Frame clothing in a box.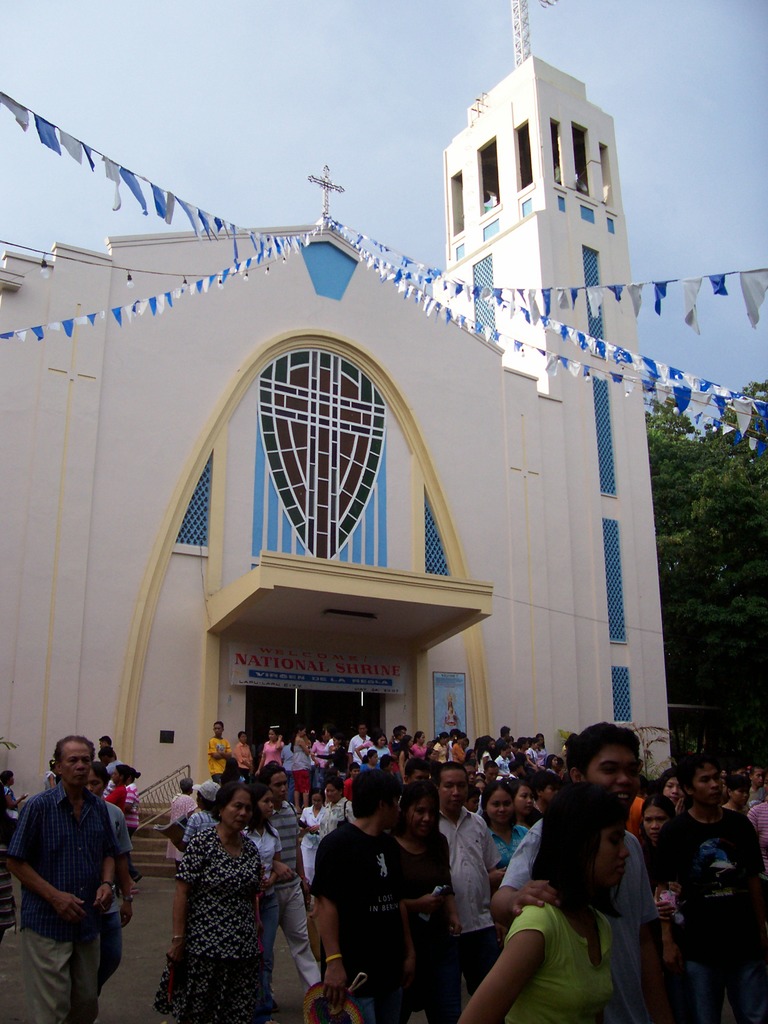
43/769/58/793.
